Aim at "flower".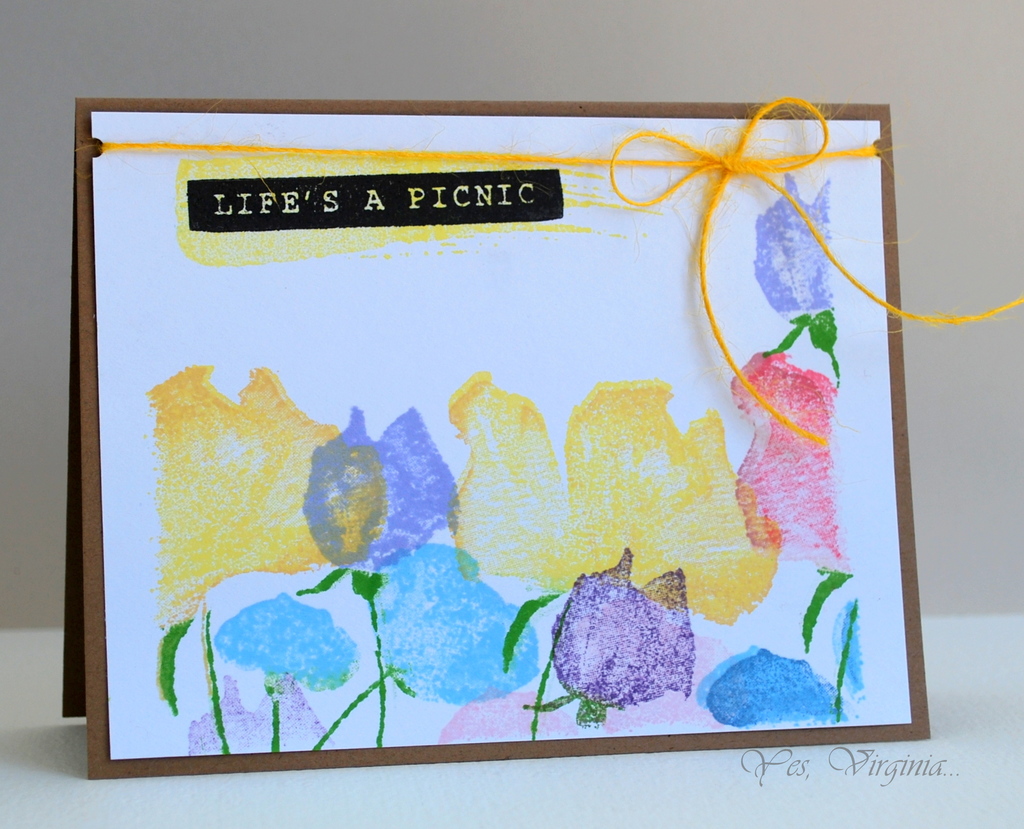
Aimed at 703/638/865/739.
